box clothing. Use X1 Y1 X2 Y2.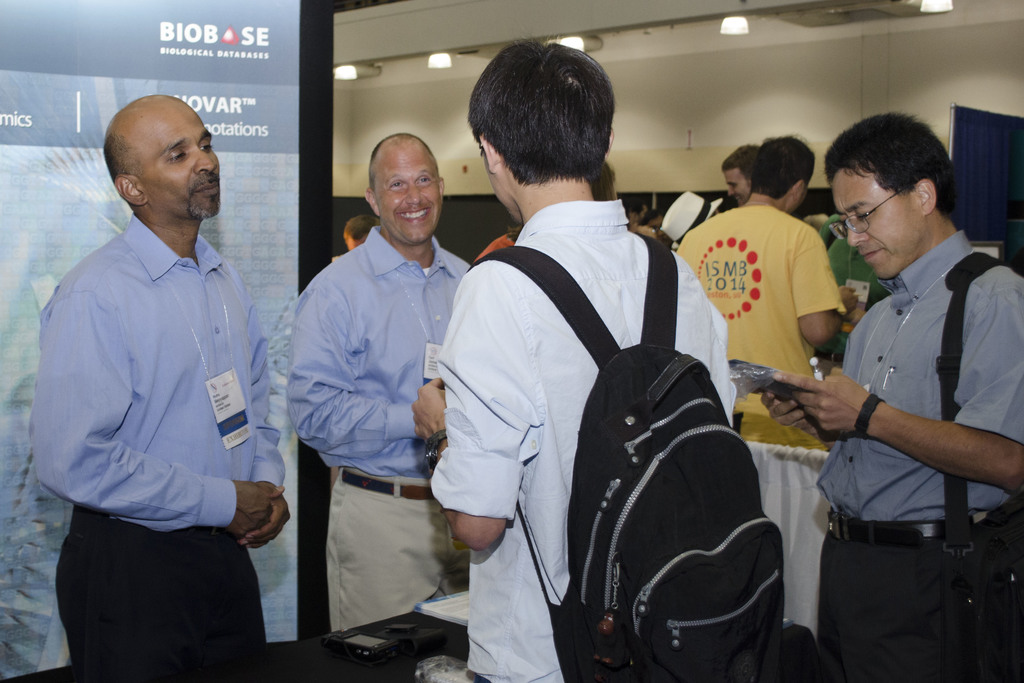
819 235 1023 682.
